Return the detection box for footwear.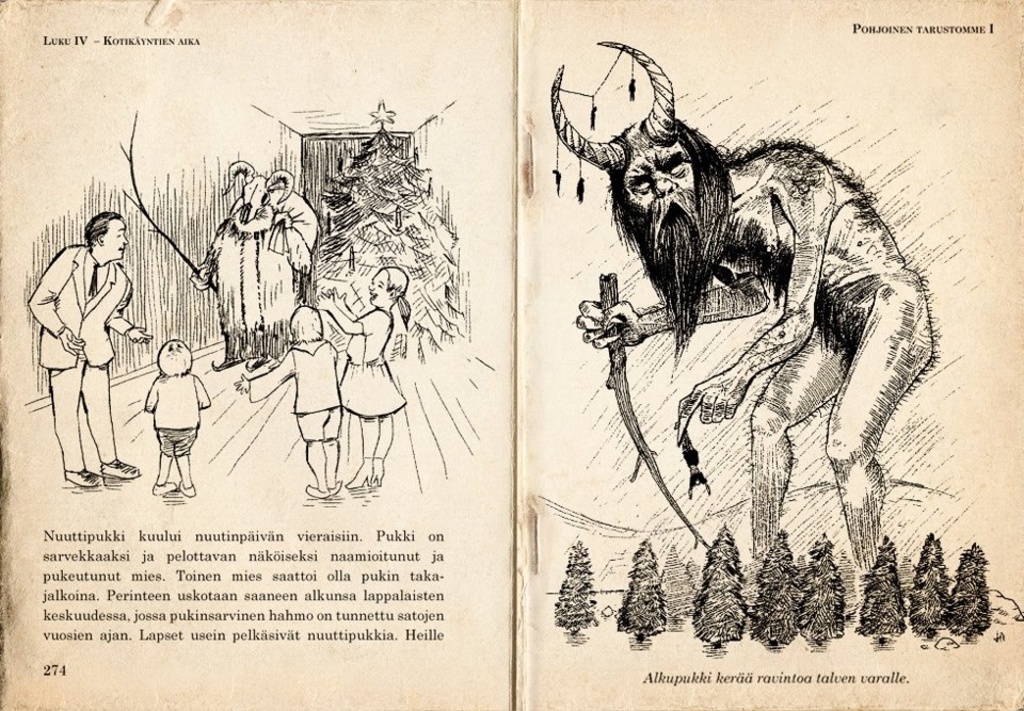
{"x1": 307, "y1": 486, "x2": 329, "y2": 500}.
